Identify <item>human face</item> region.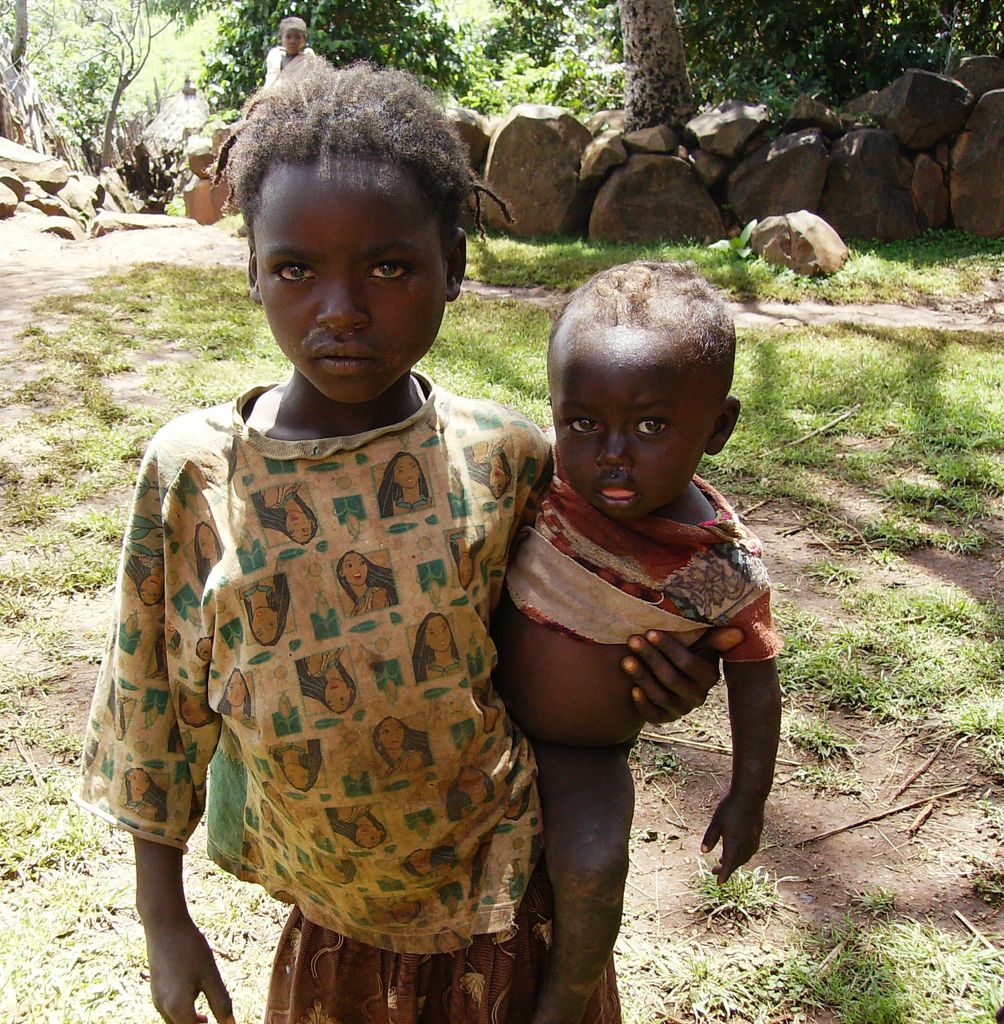
Region: left=418, top=781, right=435, bottom=798.
